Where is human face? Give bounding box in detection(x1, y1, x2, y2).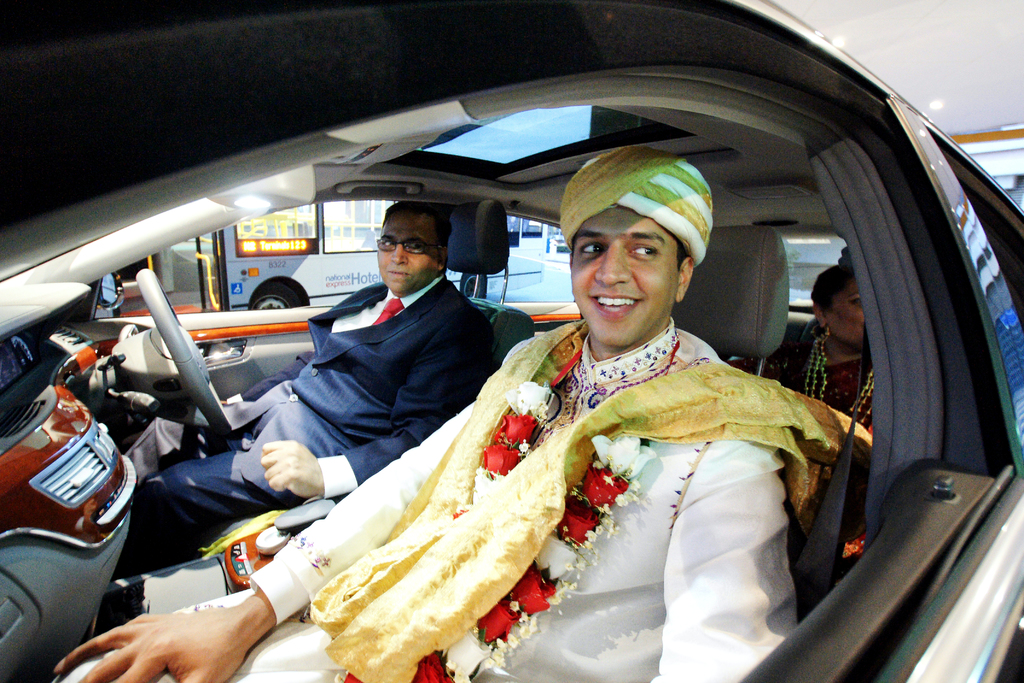
detection(827, 280, 867, 345).
